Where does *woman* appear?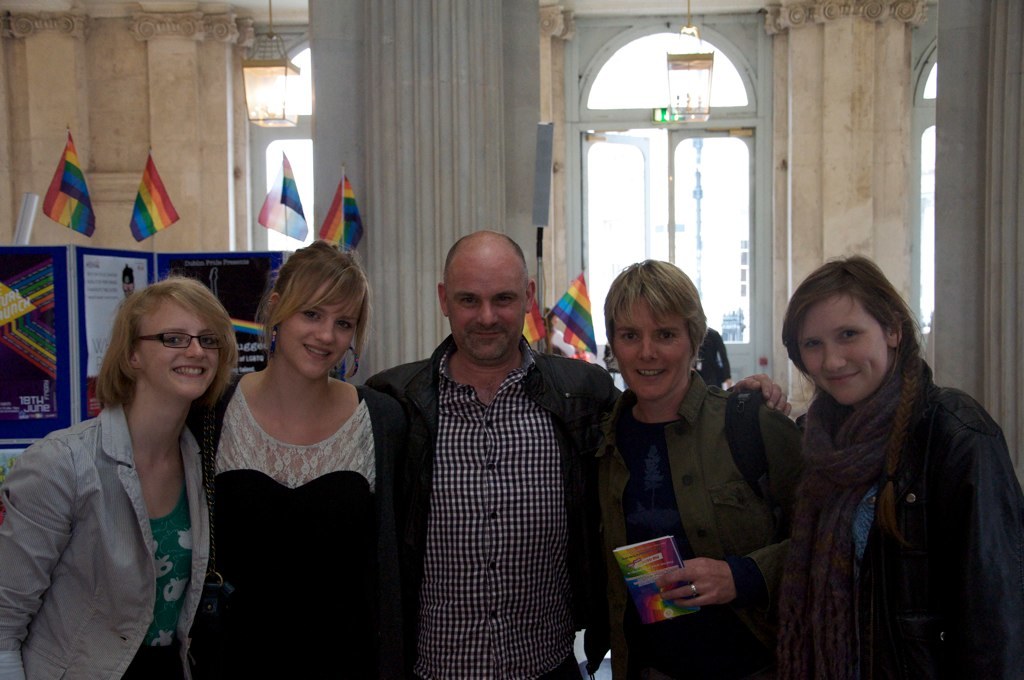
Appears at 0:272:239:679.
